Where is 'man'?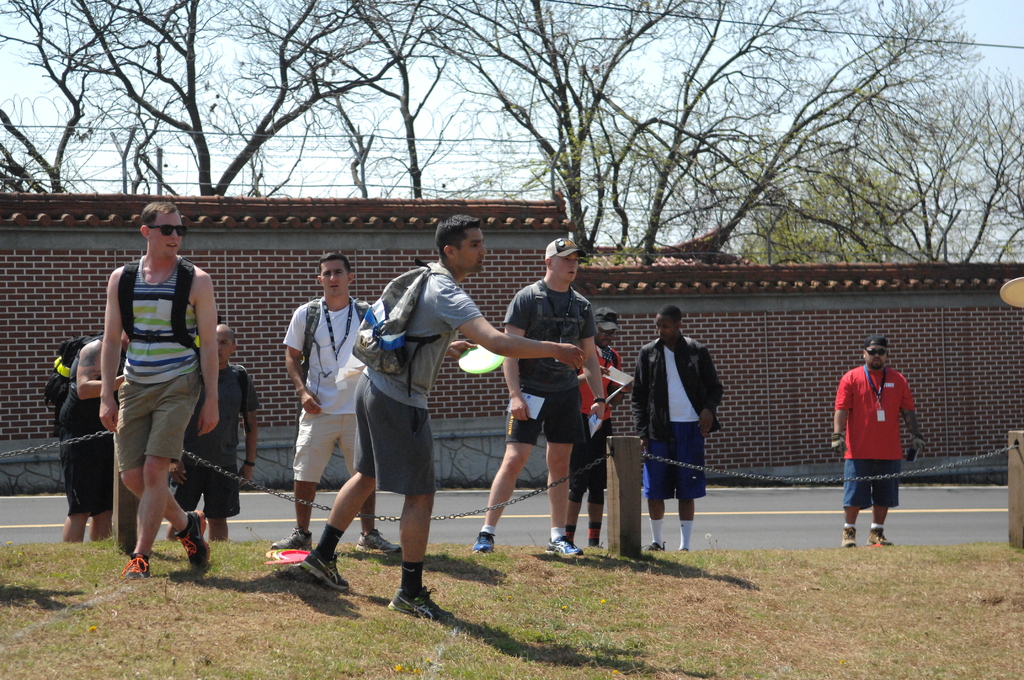
(left=835, top=355, right=932, bottom=556).
